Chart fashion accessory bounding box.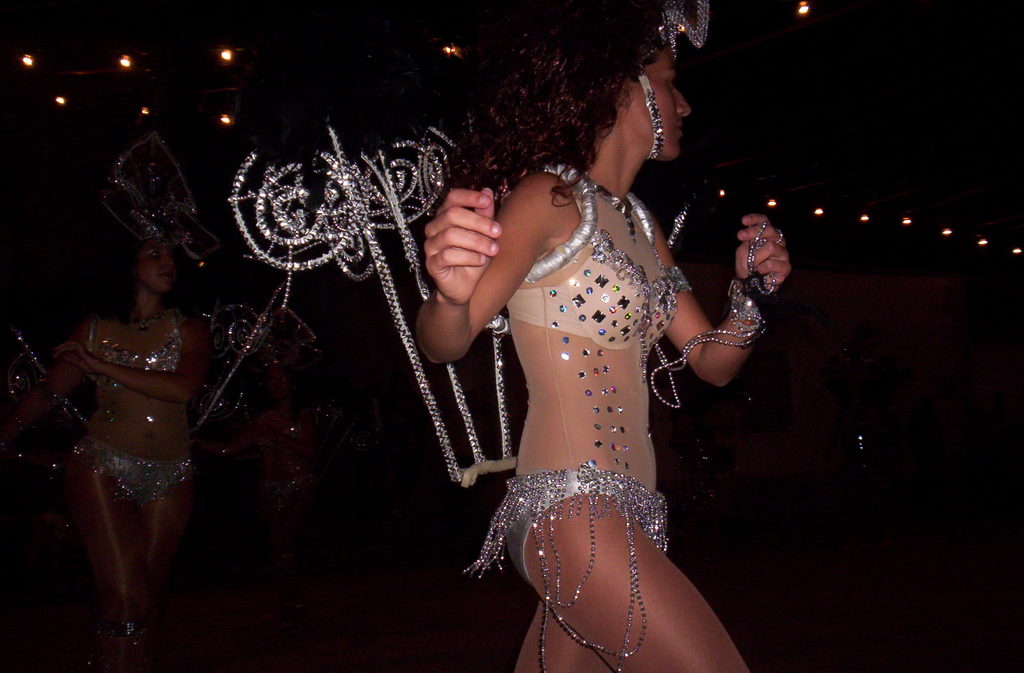
Charted: 658, 0, 709, 63.
